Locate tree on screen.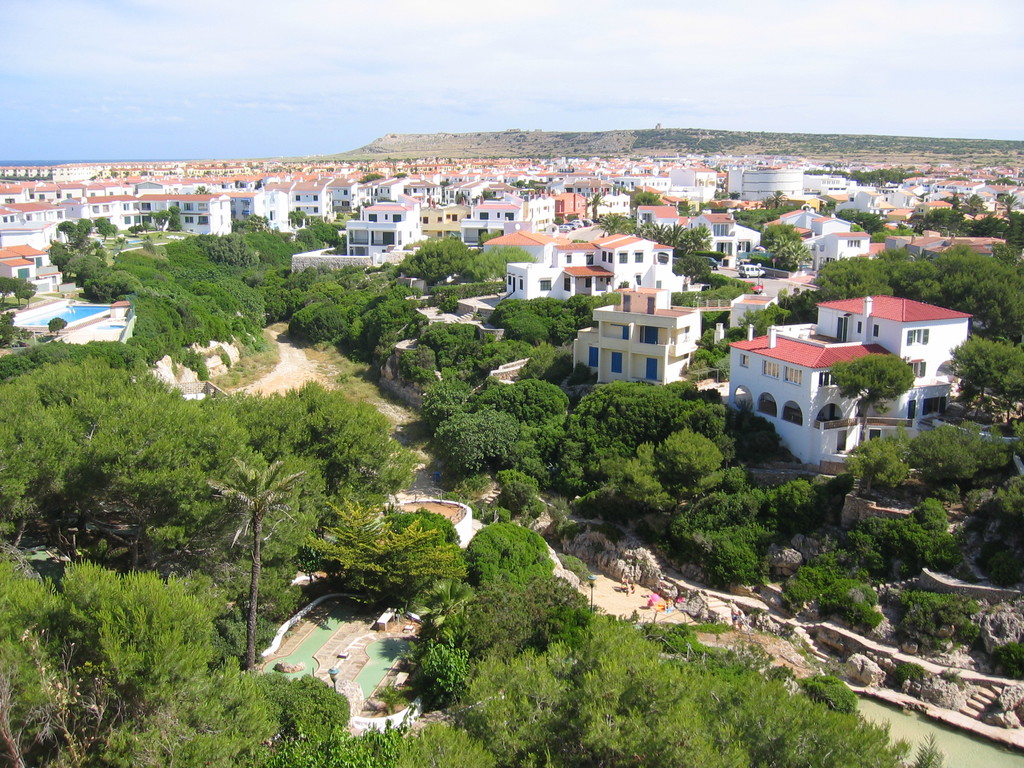
On screen at locate(697, 388, 756, 465).
